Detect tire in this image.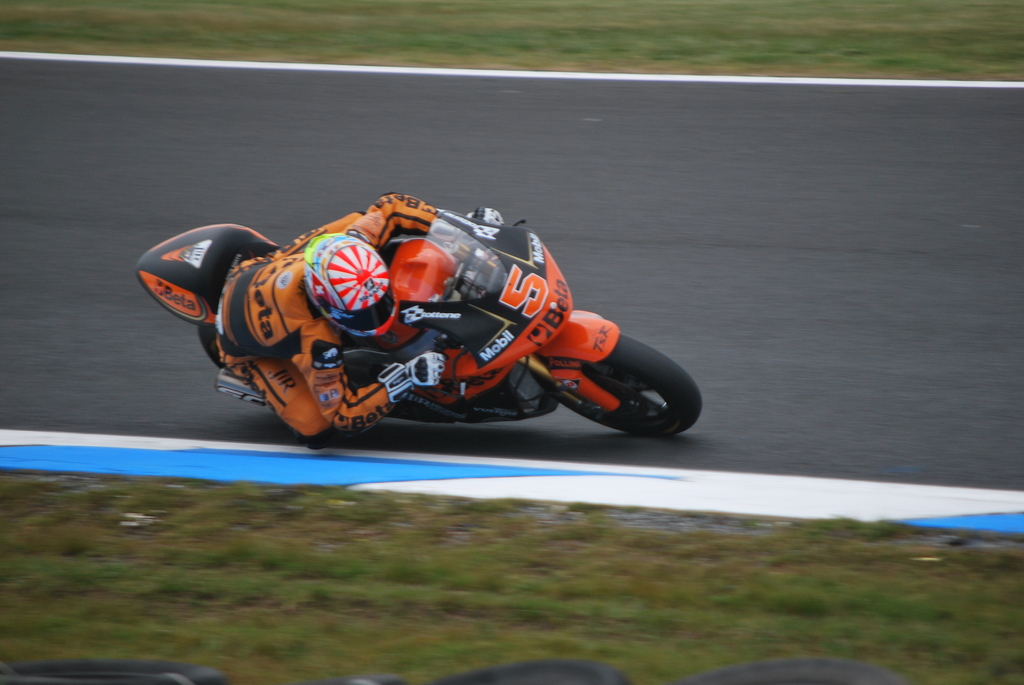
Detection: <bbox>195, 321, 219, 370</bbox>.
